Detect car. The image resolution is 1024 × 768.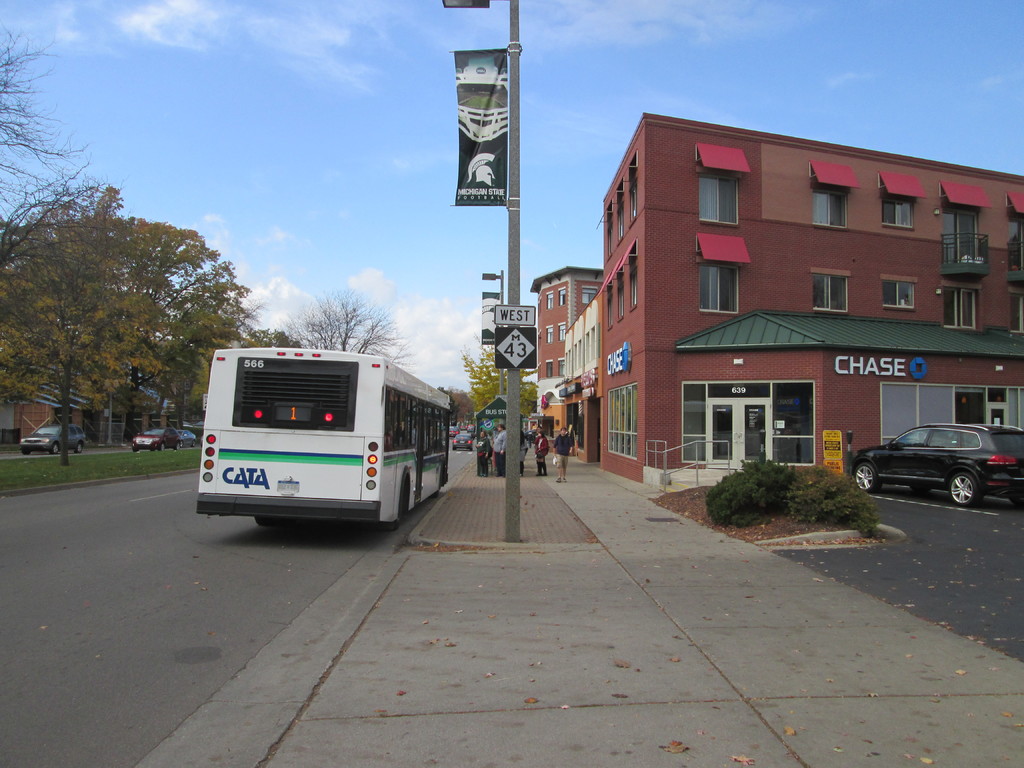
[448, 430, 460, 439].
